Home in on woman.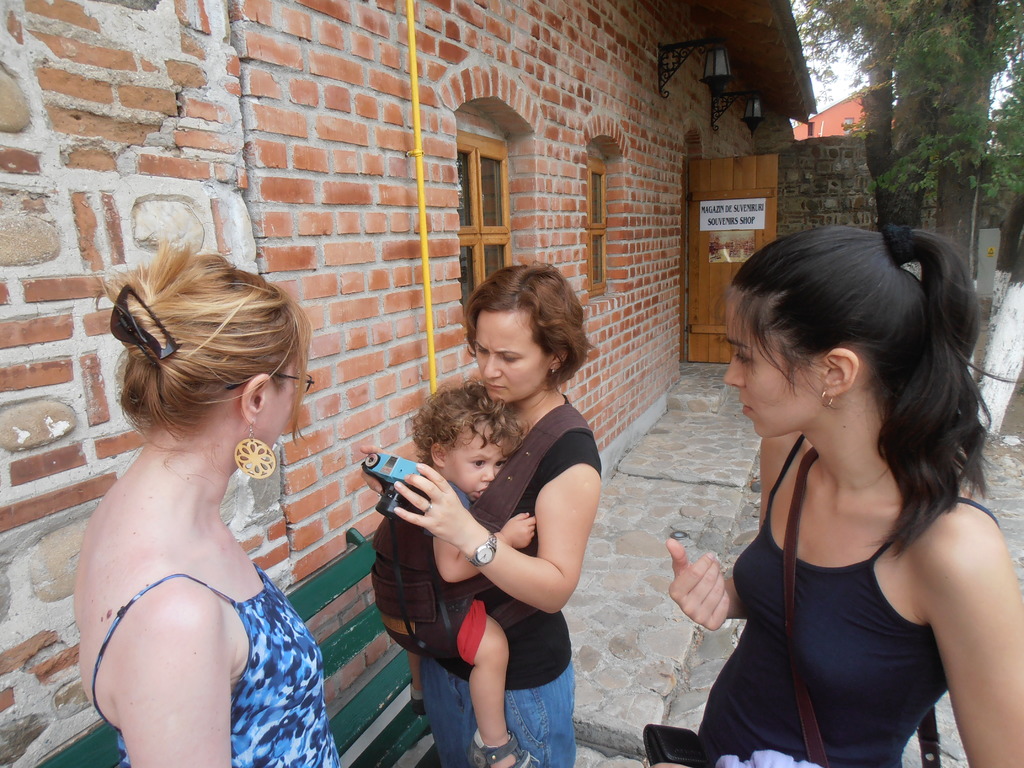
Homed in at x1=70 y1=234 x2=348 y2=767.
